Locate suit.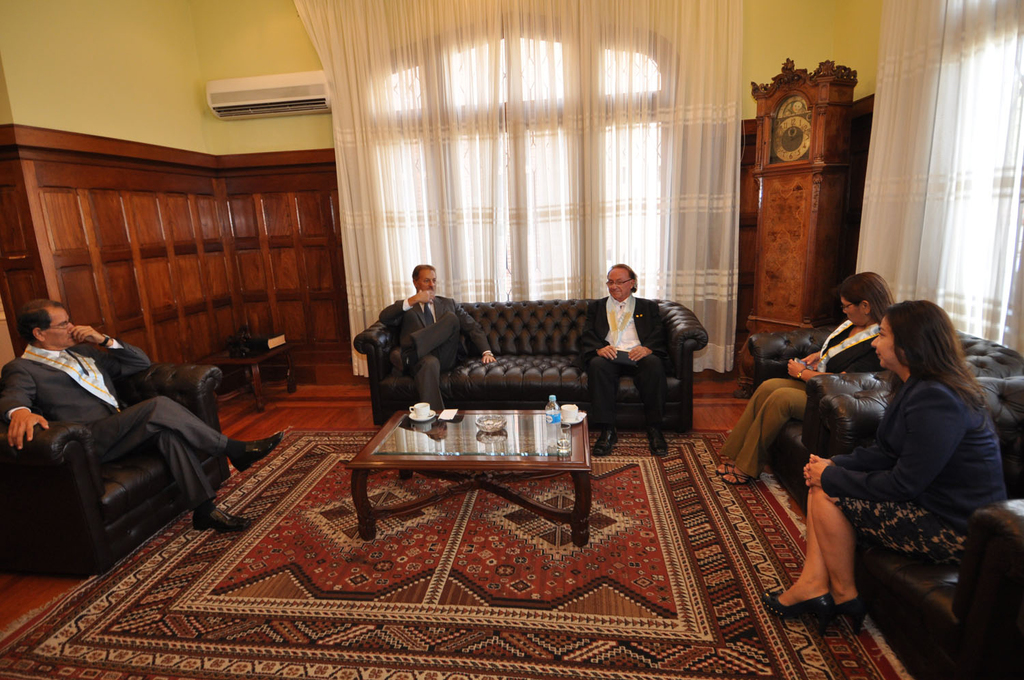
Bounding box: [left=570, top=292, right=679, bottom=435].
